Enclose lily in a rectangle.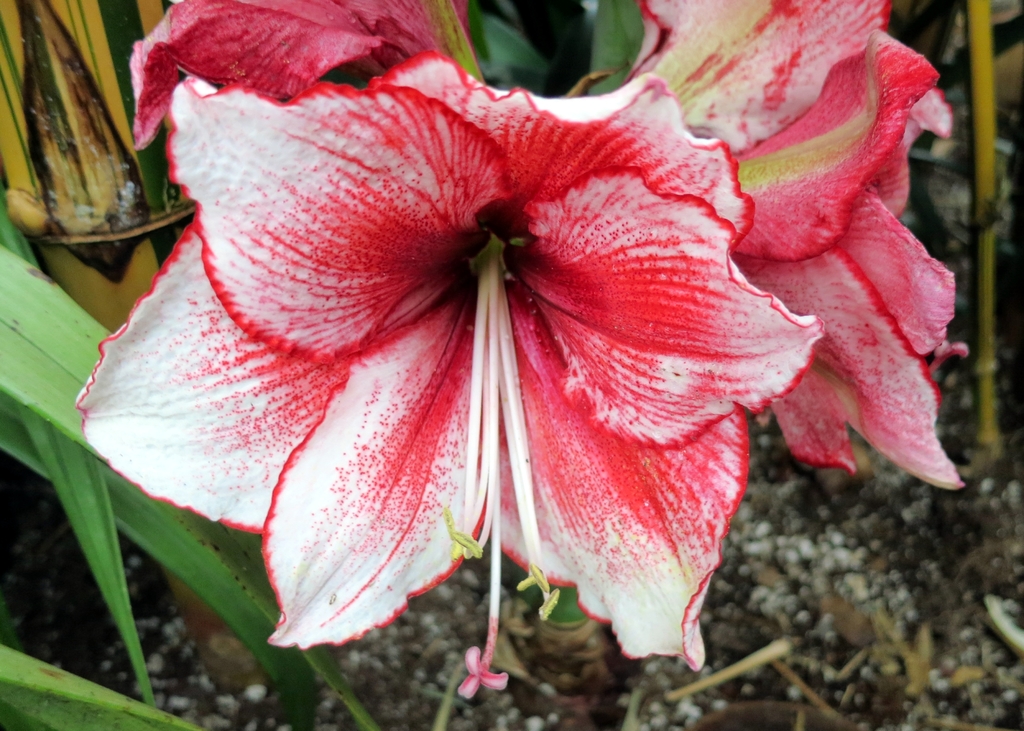
box(75, 49, 827, 702).
